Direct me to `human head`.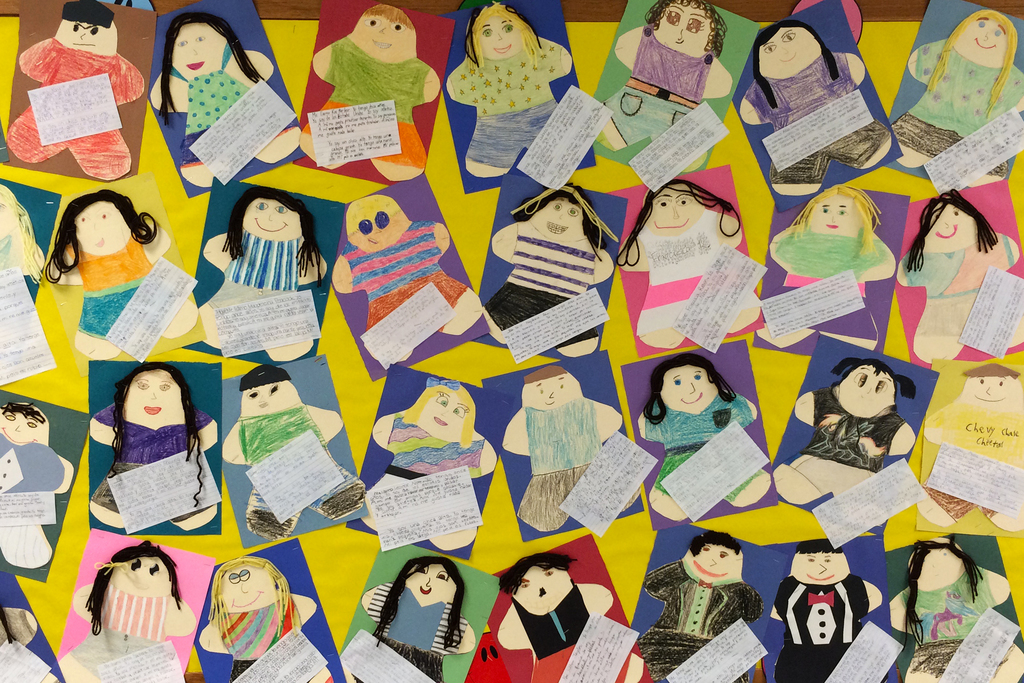
Direction: [953,12,1018,67].
